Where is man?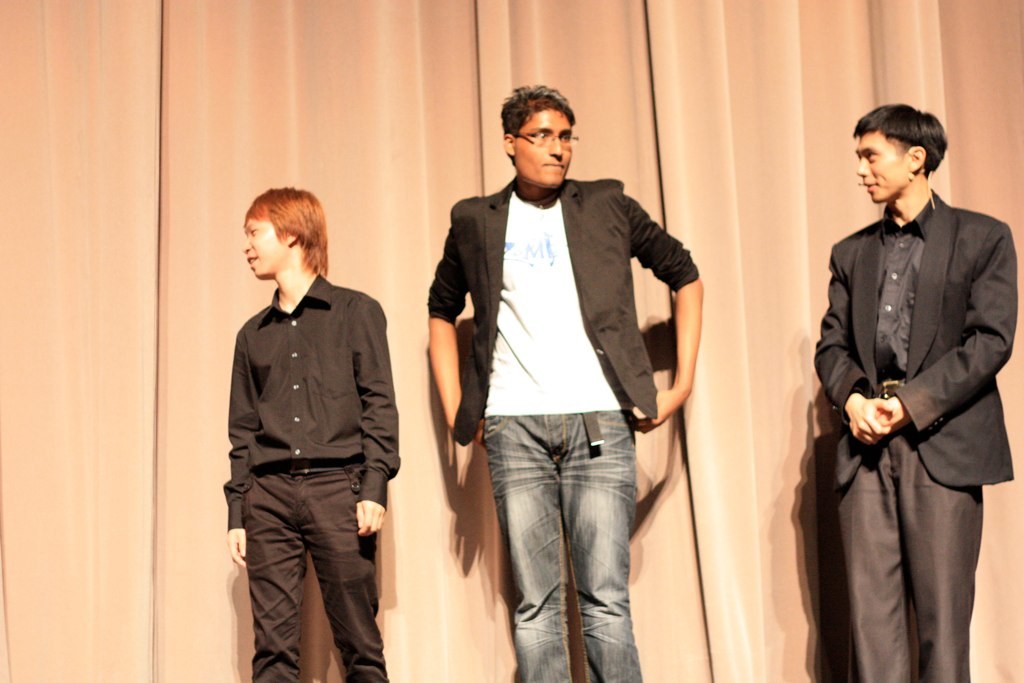
(left=219, top=182, right=400, bottom=682).
